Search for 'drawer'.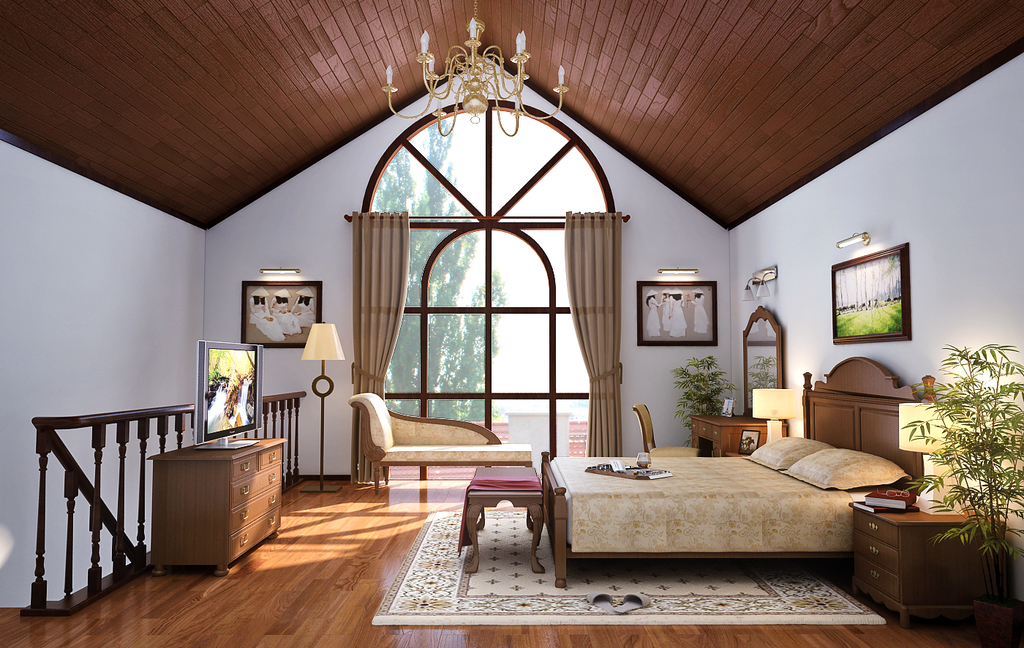
Found at bbox=[229, 480, 283, 536].
